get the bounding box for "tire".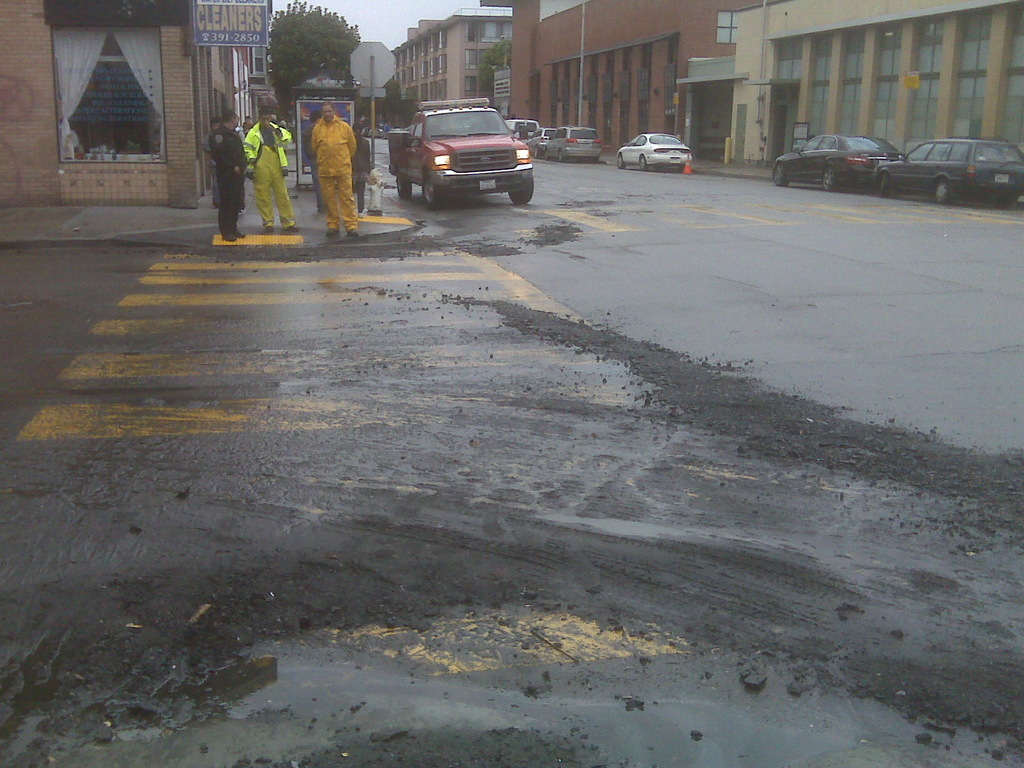
region(531, 145, 540, 159).
